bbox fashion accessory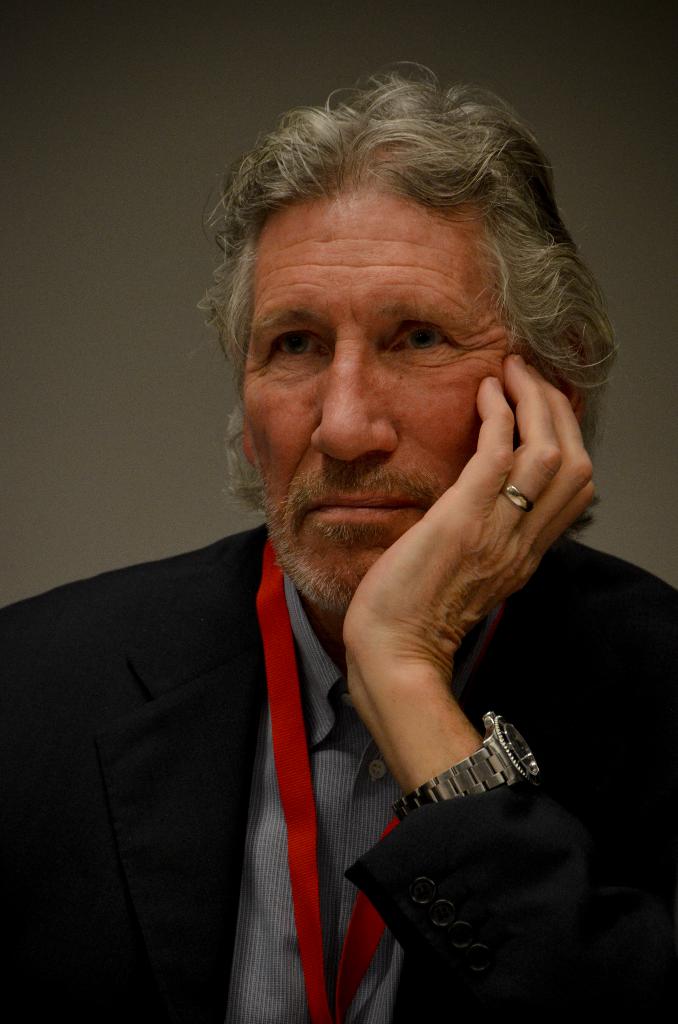
crop(502, 488, 533, 516)
